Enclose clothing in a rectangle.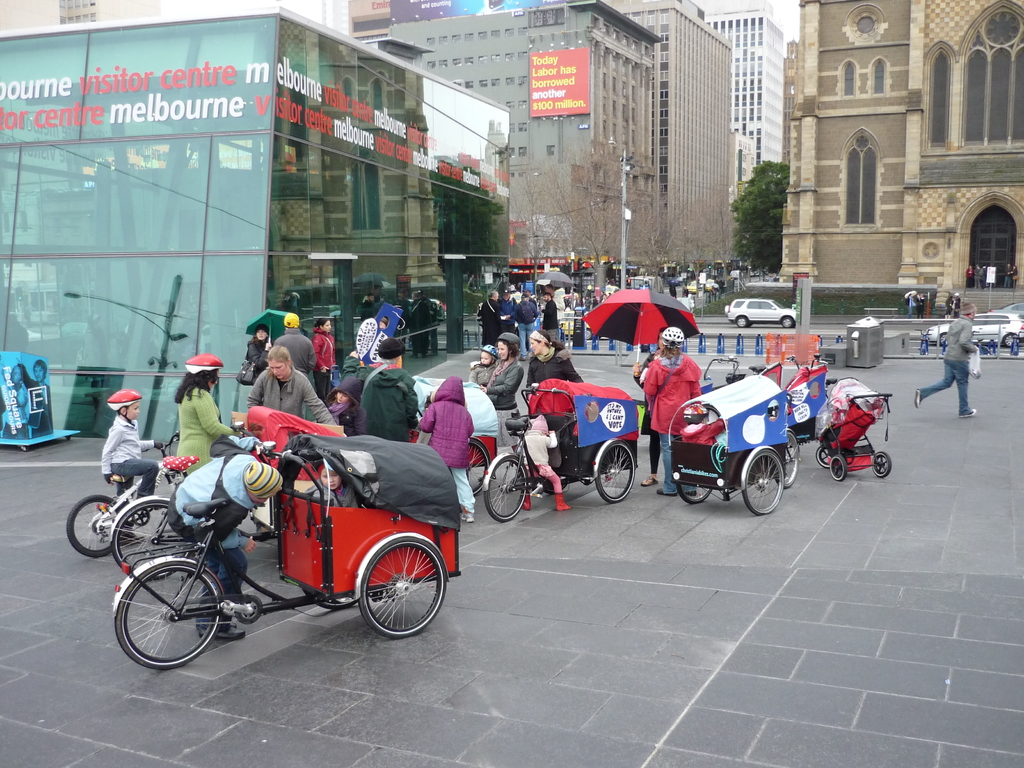
bbox(641, 350, 702, 497).
